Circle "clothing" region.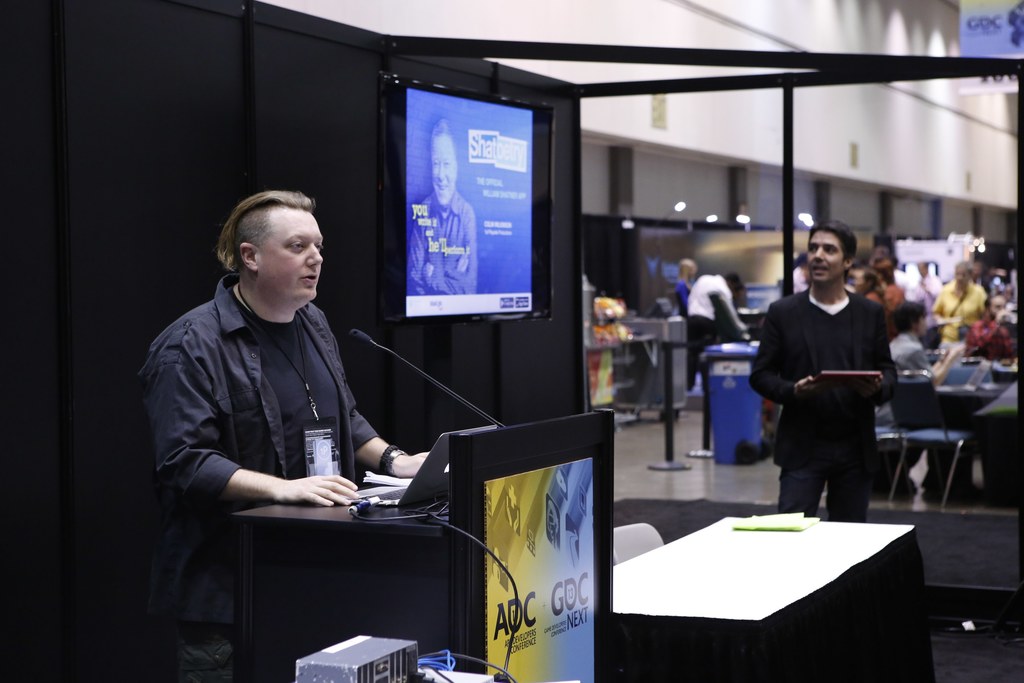
Region: {"left": 933, "top": 285, "right": 987, "bottom": 363}.
